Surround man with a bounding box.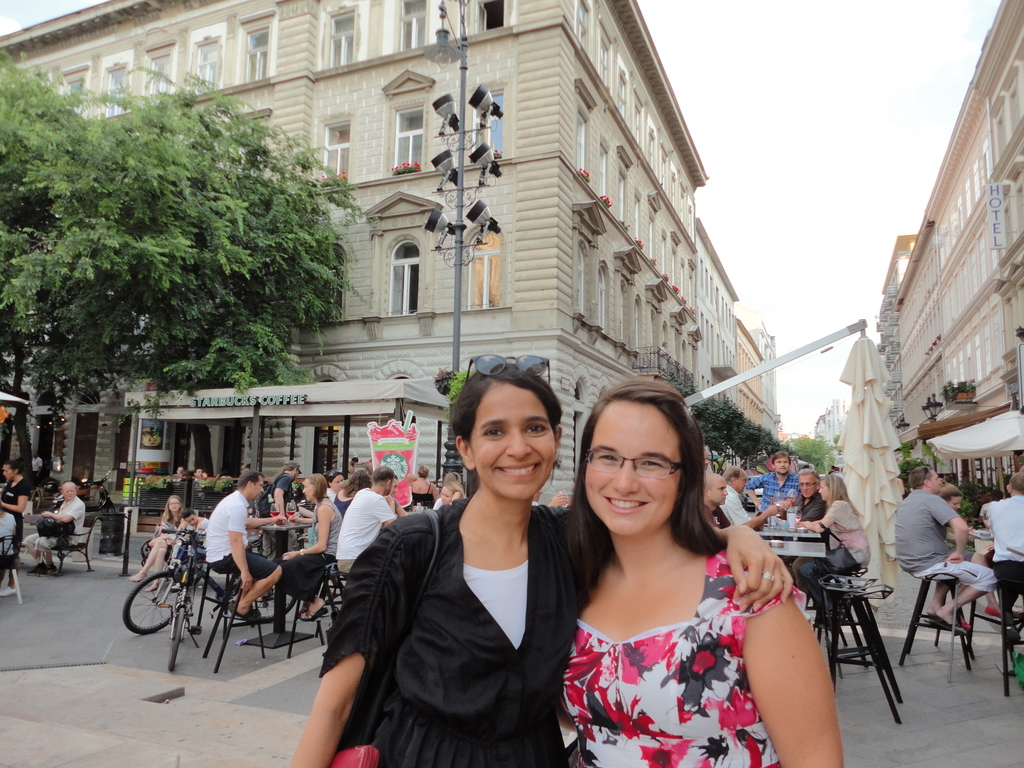
box=[748, 452, 806, 520].
